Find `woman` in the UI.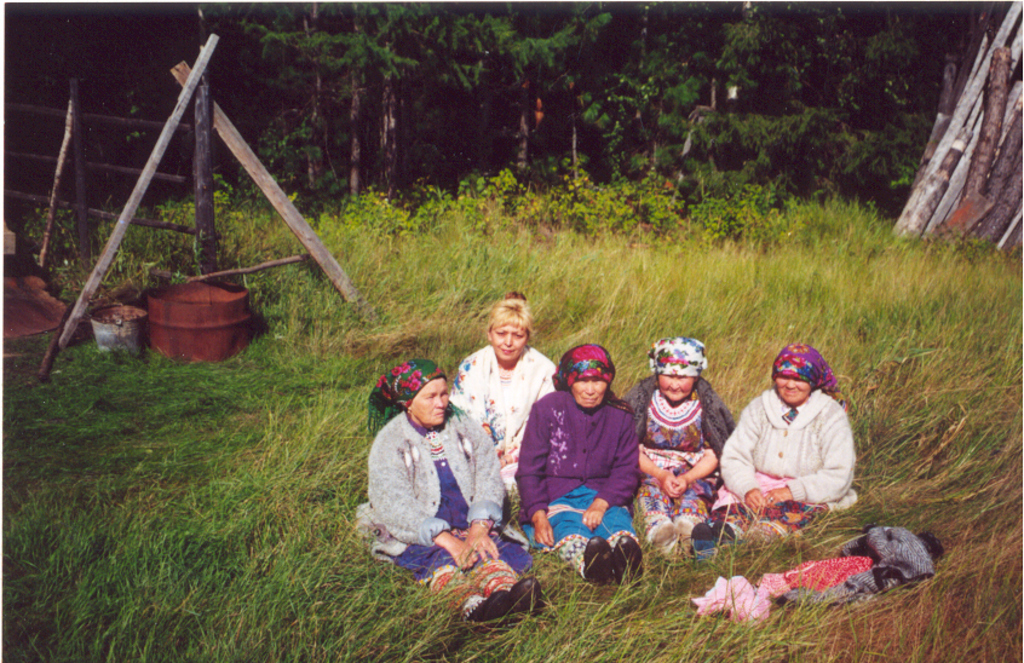
UI element at [511, 345, 645, 592].
